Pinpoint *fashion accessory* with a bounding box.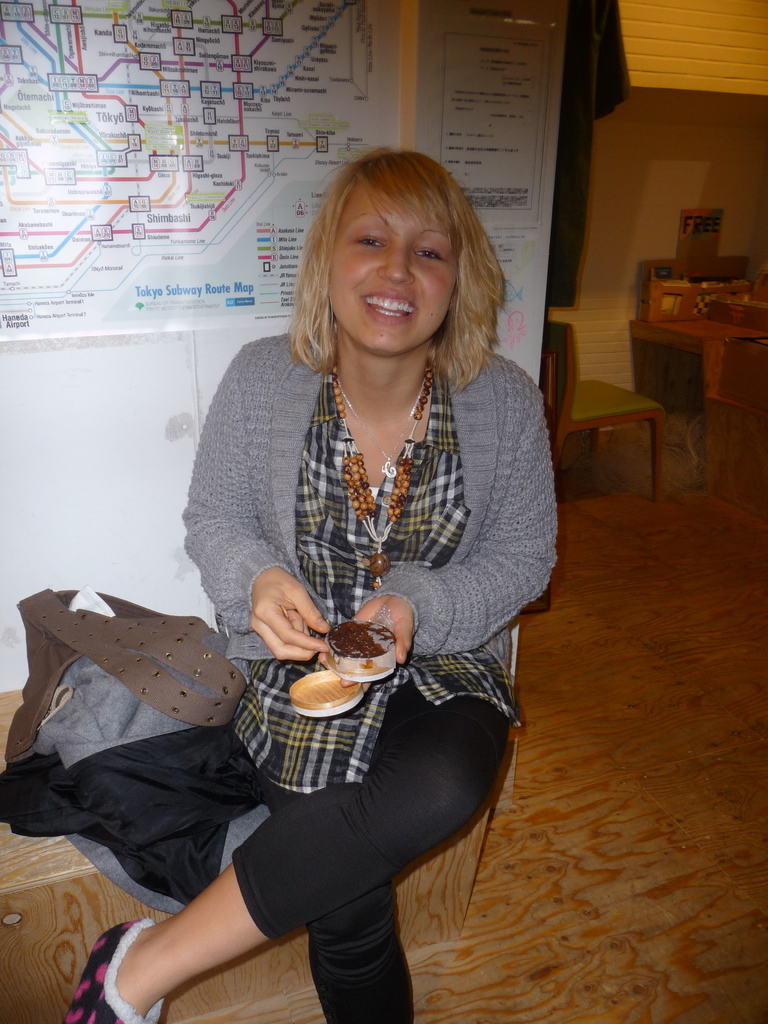
{"left": 337, "top": 371, "right": 435, "bottom": 596}.
